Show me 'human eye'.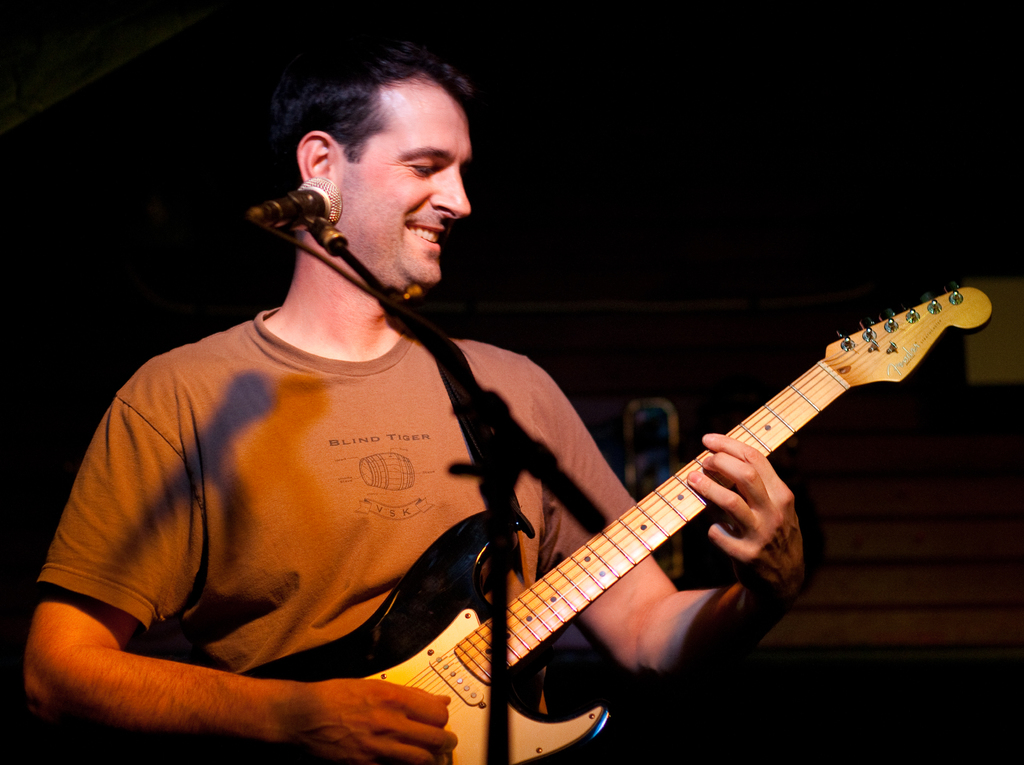
'human eye' is here: [403,157,450,184].
